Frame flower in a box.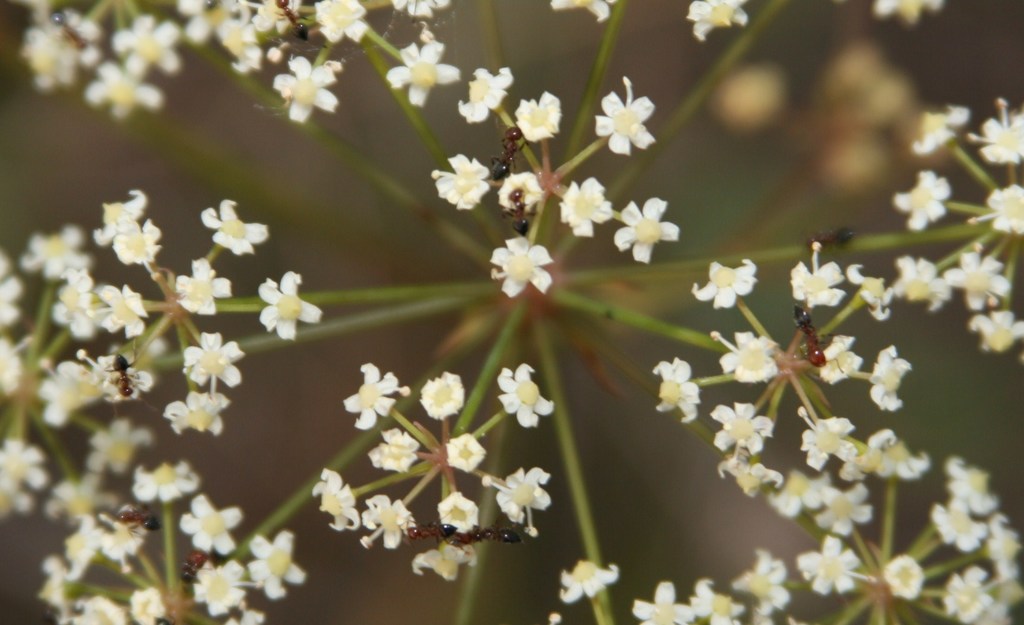
945 249 1007 312.
